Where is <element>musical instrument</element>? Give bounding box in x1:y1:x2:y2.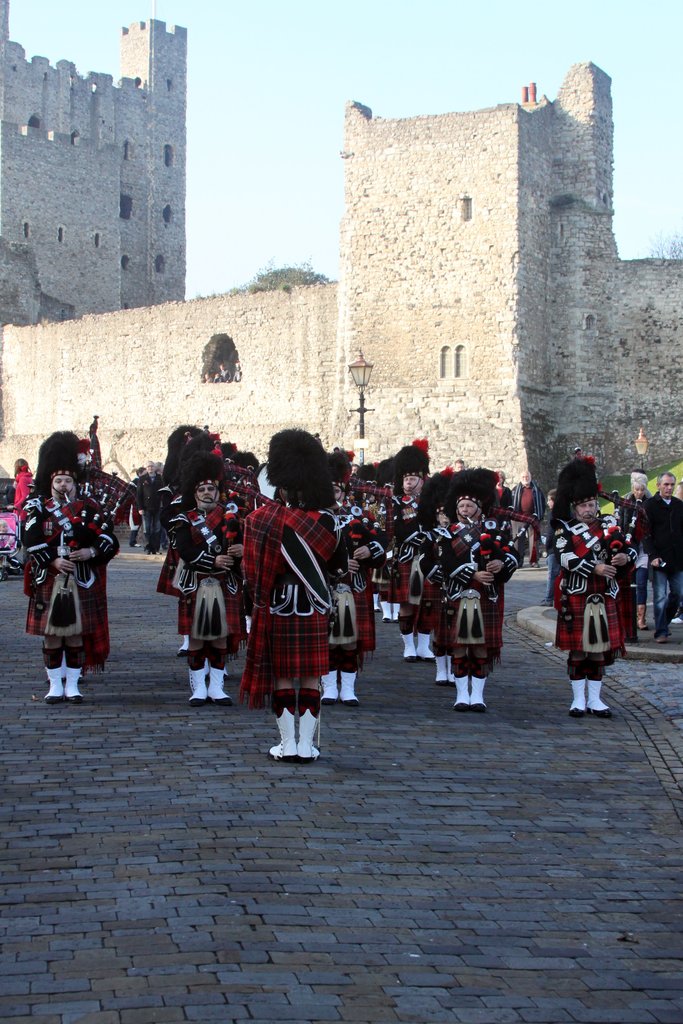
58:460:132:577.
